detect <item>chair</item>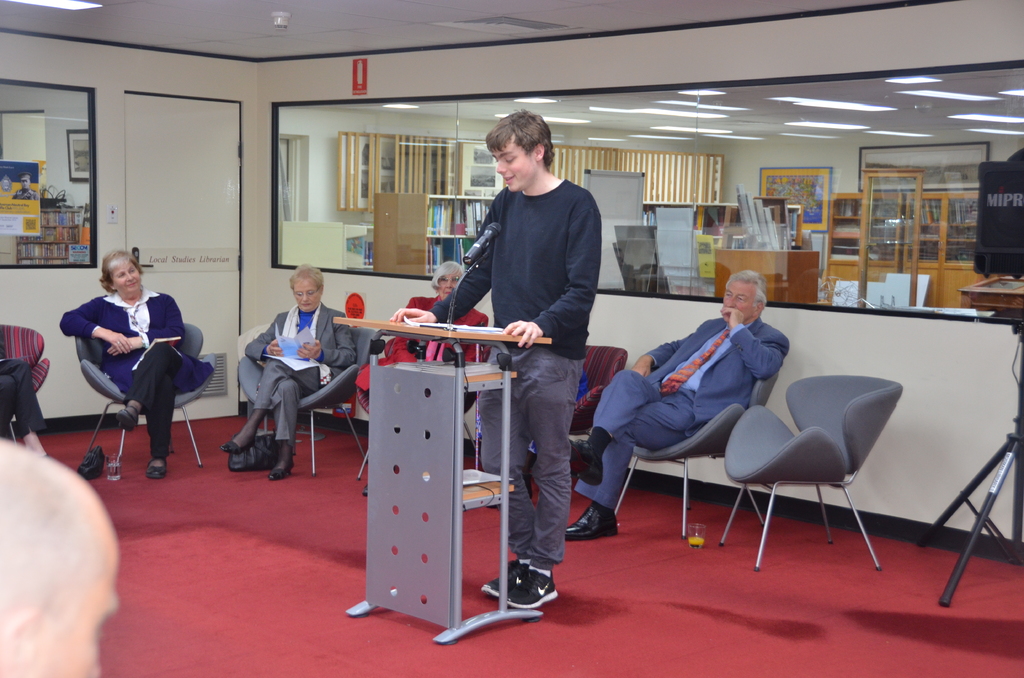
detection(609, 371, 781, 542)
